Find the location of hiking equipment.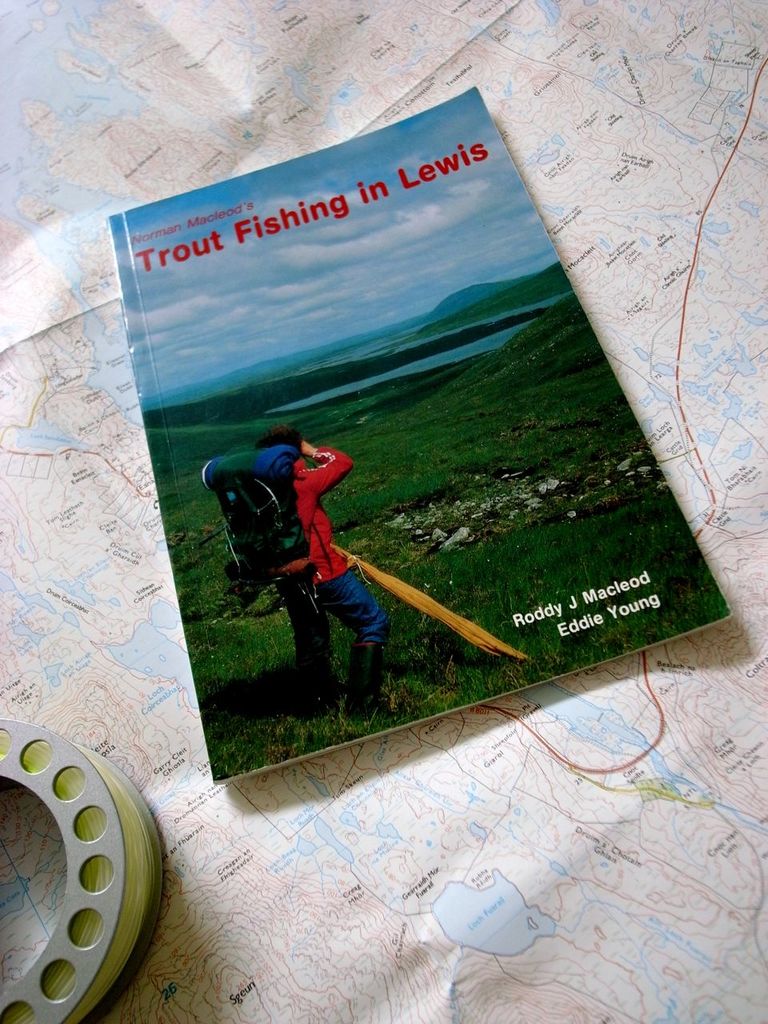
Location: pyautogui.locateOnScreen(192, 451, 322, 608).
